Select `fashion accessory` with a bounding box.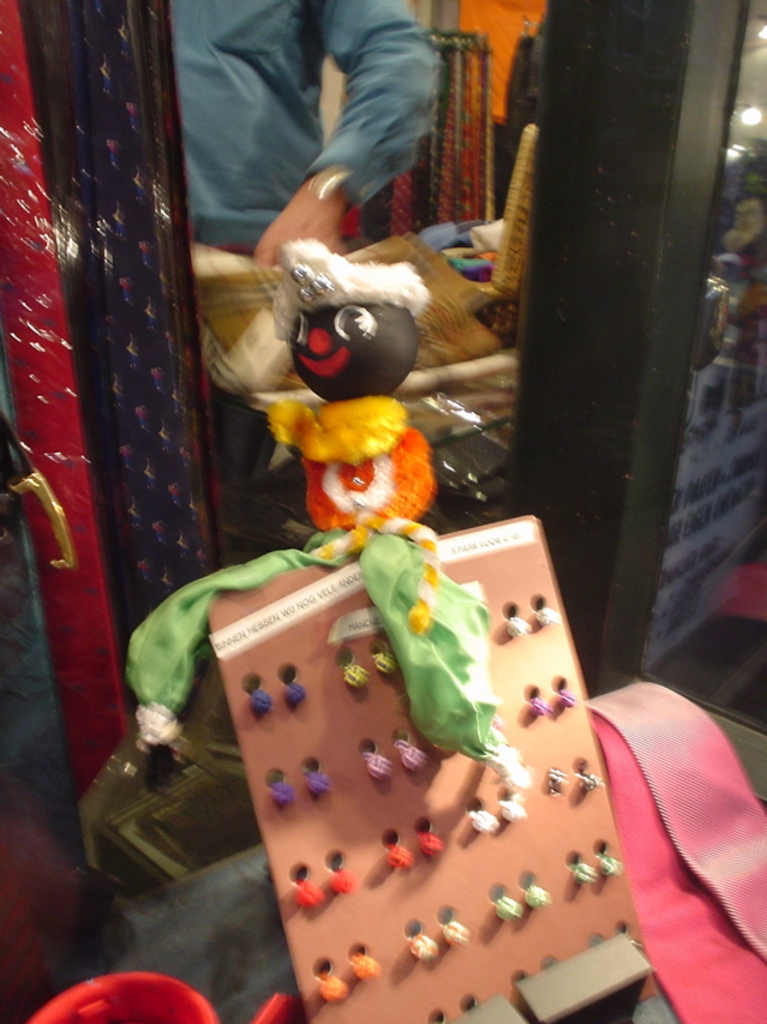
(x1=294, y1=262, x2=331, y2=301).
